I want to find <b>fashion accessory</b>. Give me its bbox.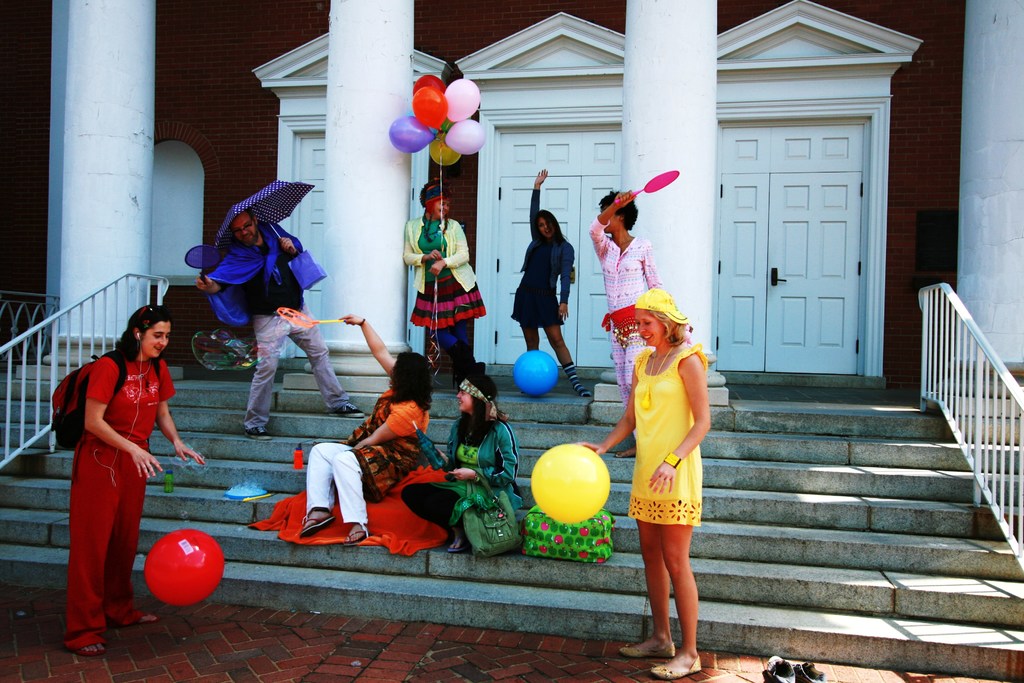
635, 285, 692, 325.
